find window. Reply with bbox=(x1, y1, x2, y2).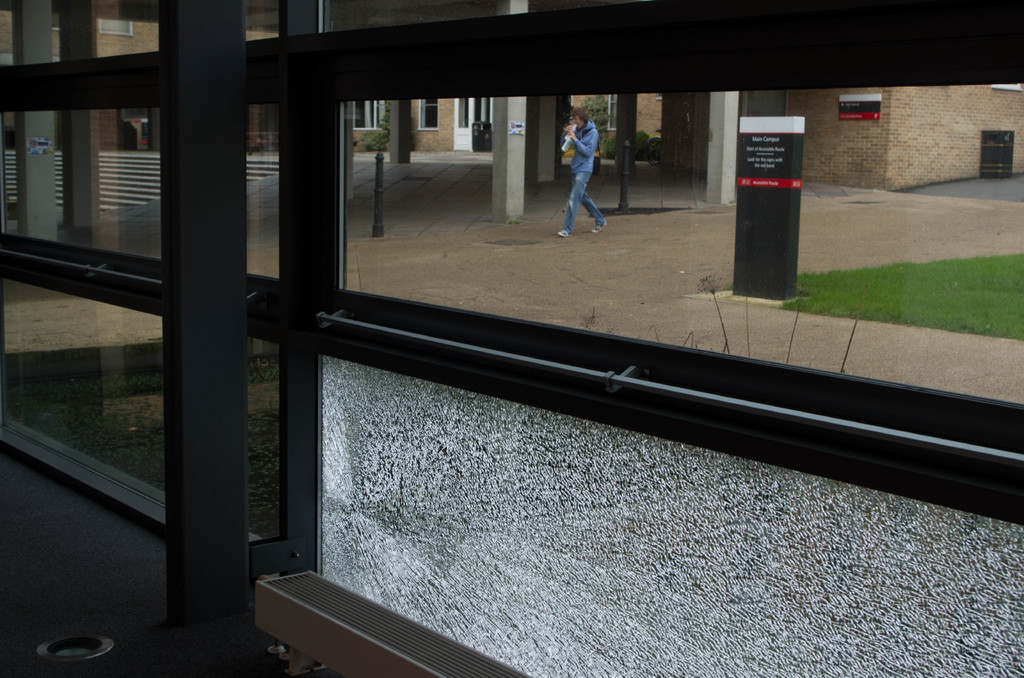
bbox=(422, 96, 438, 132).
